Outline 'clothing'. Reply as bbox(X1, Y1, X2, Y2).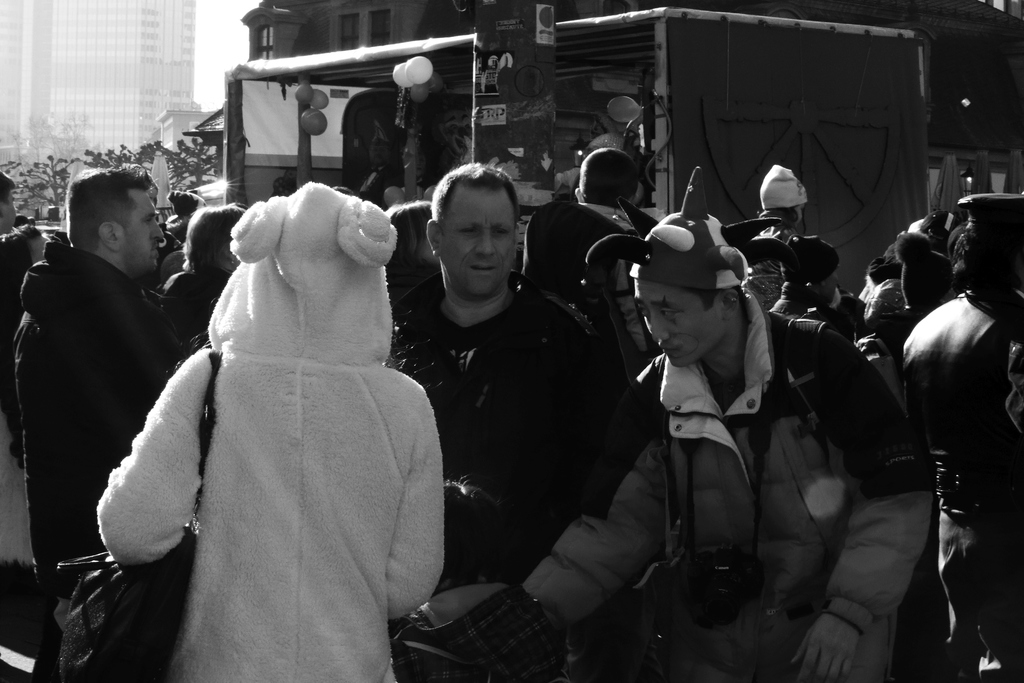
bbox(112, 196, 435, 642).
